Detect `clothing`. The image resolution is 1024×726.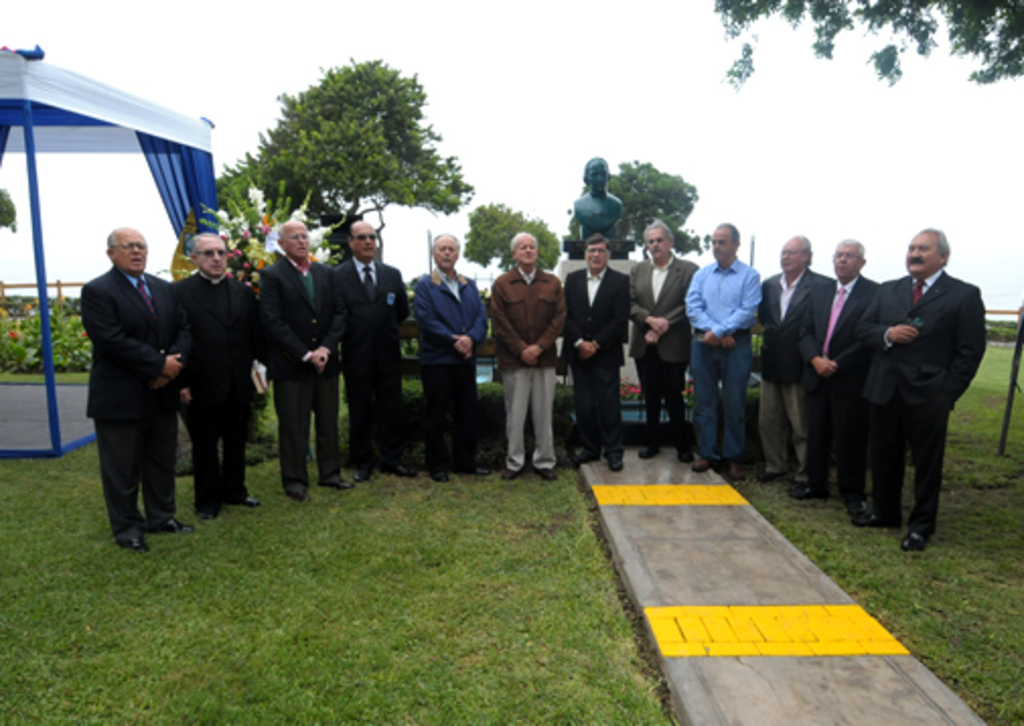
<region>306, 253, 412, 462</region>.
